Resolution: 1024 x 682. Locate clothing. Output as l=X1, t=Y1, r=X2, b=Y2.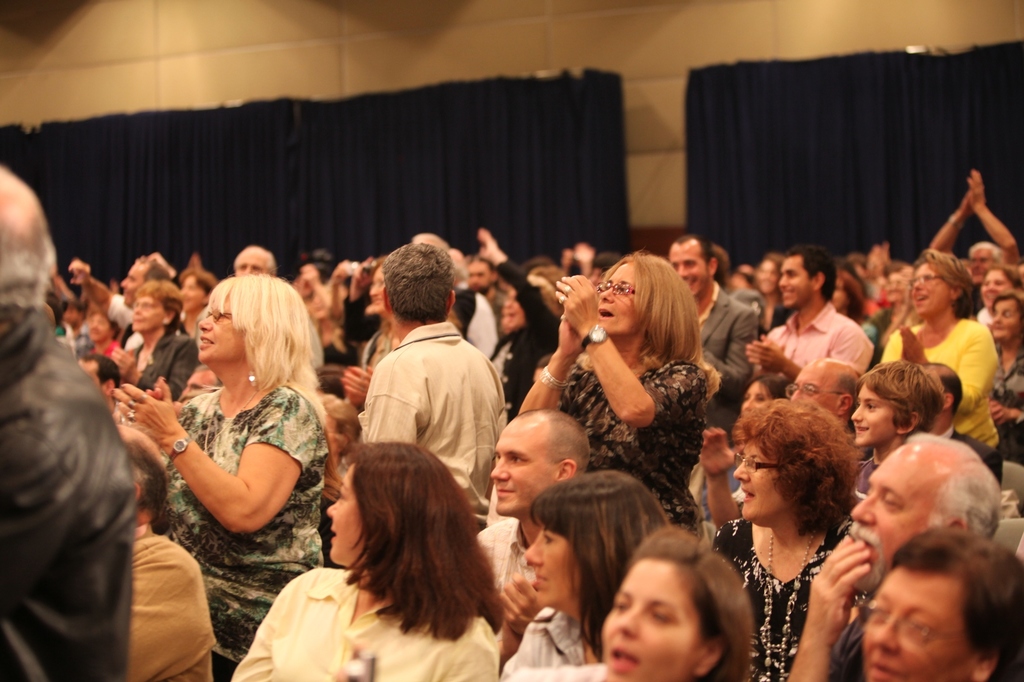
l=158, t=383, r=338, b=663.
